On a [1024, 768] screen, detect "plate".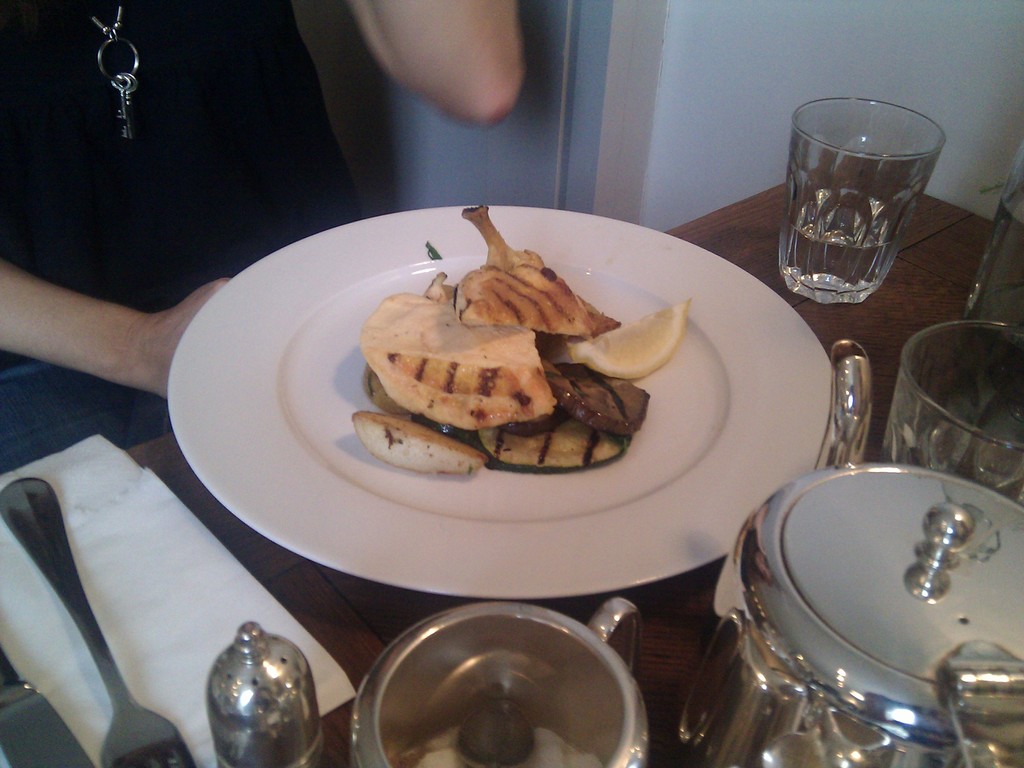
box(161, 194, 852, 592).
